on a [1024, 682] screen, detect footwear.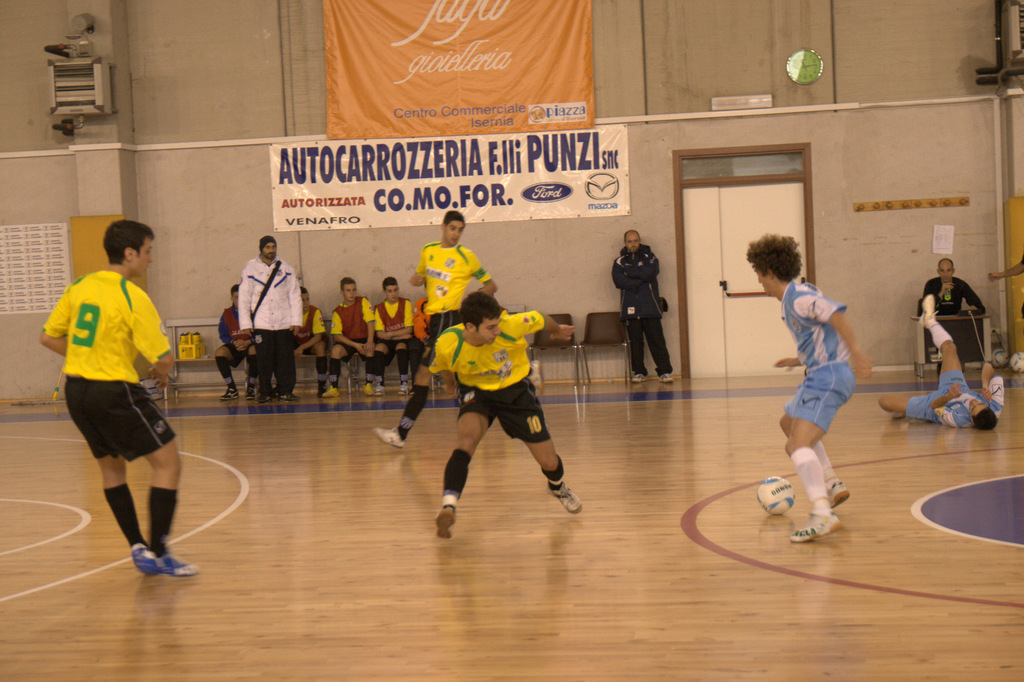
rect(281, 390, 296, 400).
